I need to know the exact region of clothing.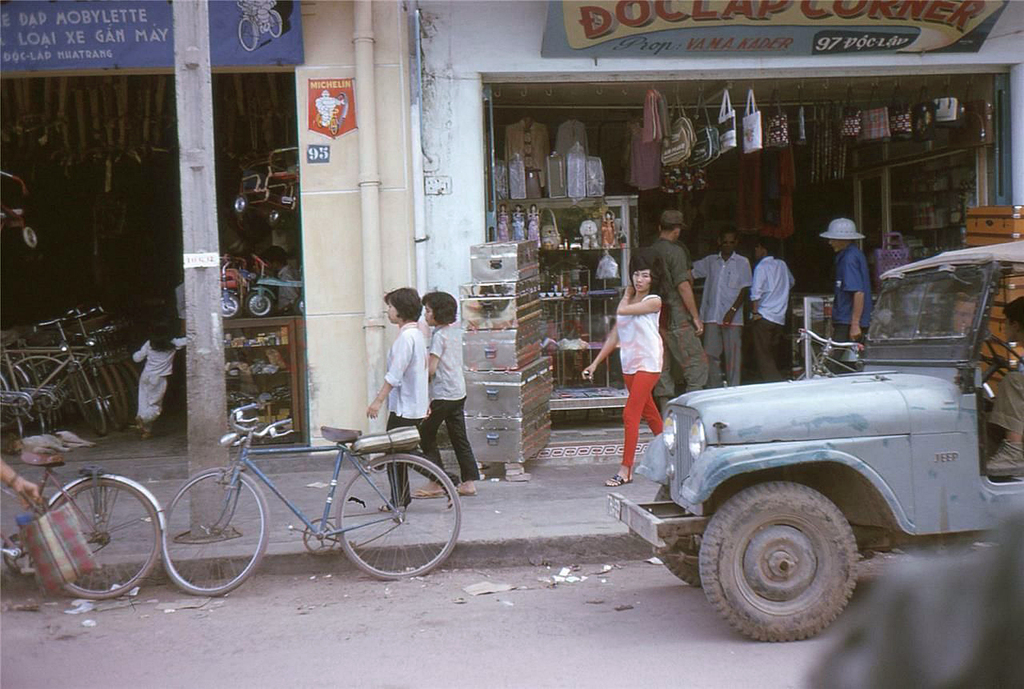
Region: (x1=277, y1=266, x2=299, y2=313).
